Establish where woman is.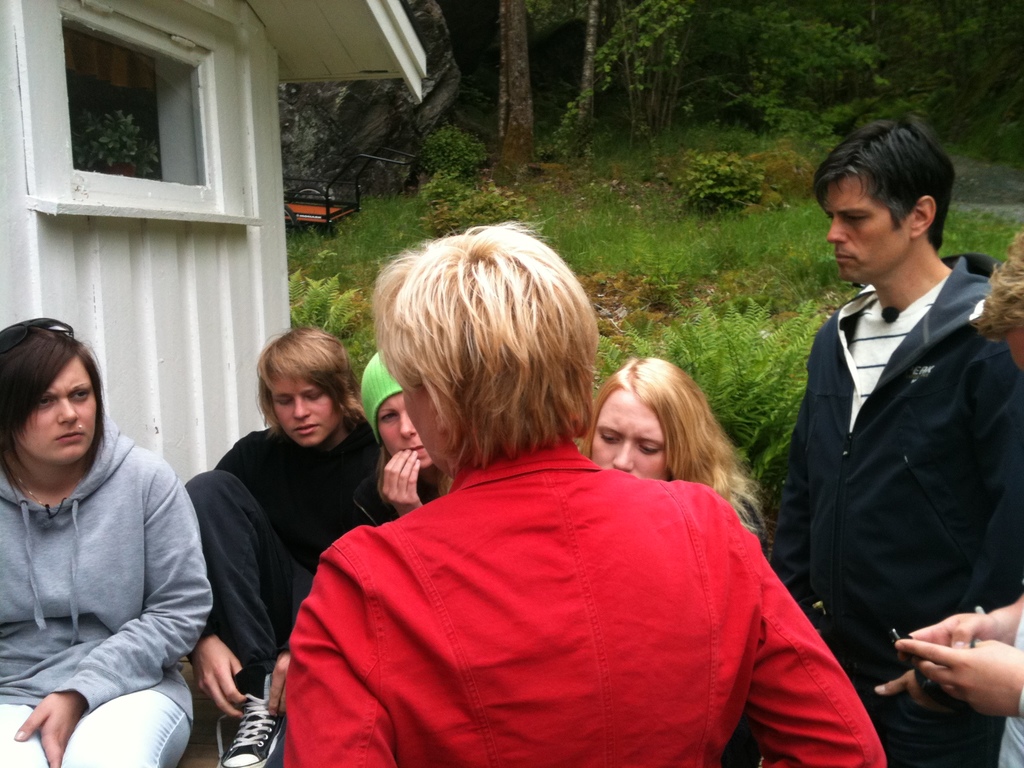
Established at x1=287, y1=219, x2=889, y2=767.
